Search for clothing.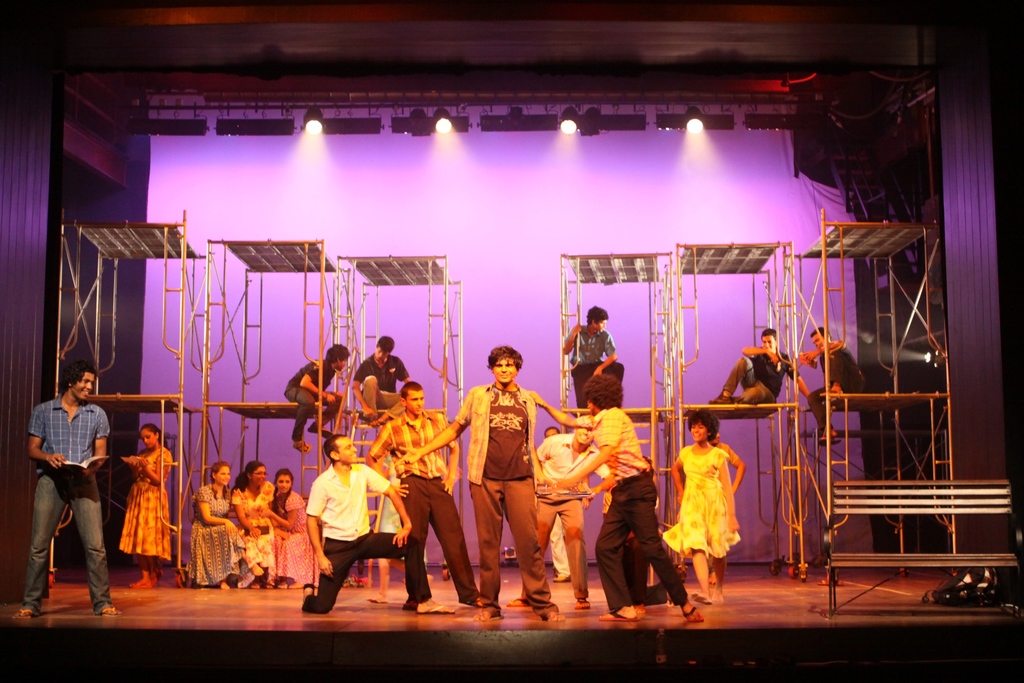
Found at bbox(680, 441, 748, 574).
